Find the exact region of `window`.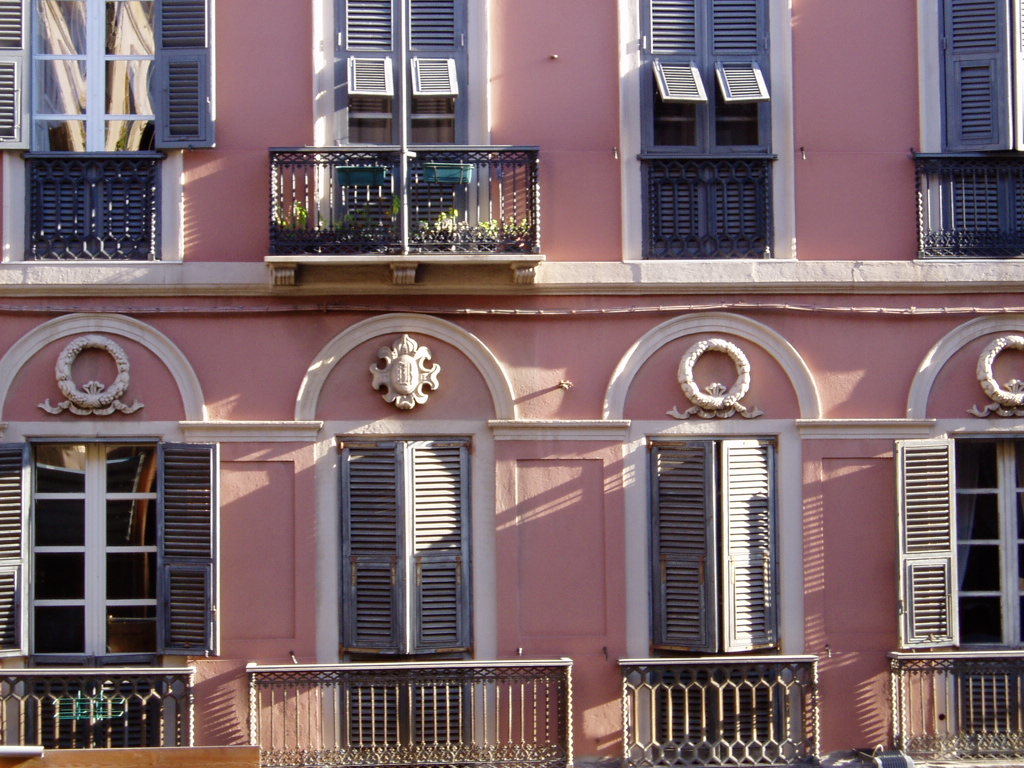
Exact region: crop(945, 435, 1023, 649).
